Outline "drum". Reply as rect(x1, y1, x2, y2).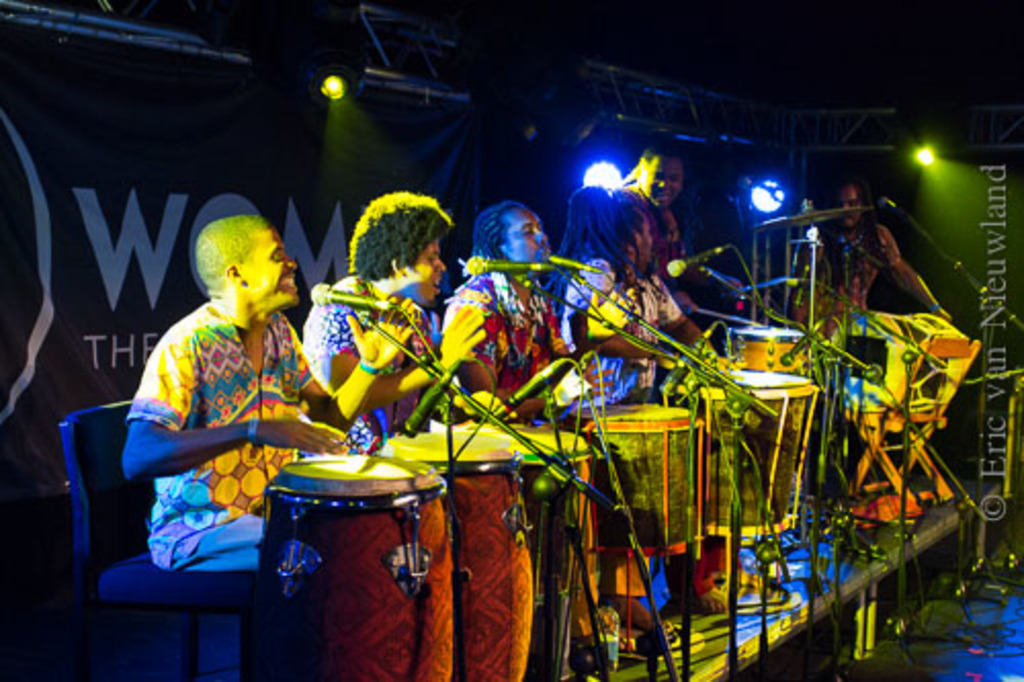
rect(377, 426, 535, 680).
